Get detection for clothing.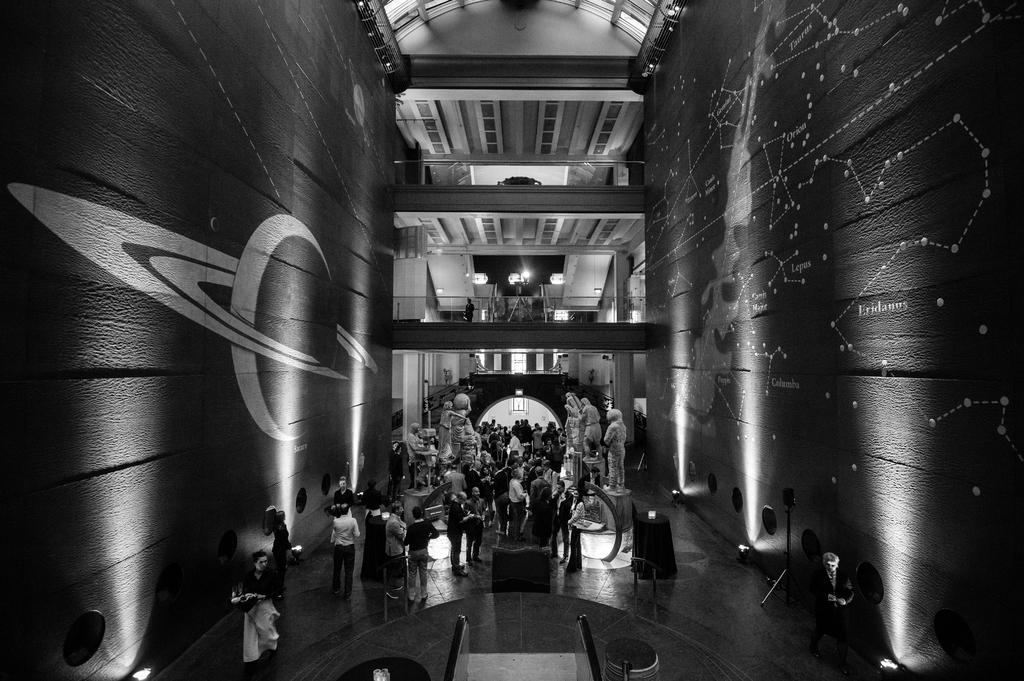
Detection: [461, 298, 477, 328].
